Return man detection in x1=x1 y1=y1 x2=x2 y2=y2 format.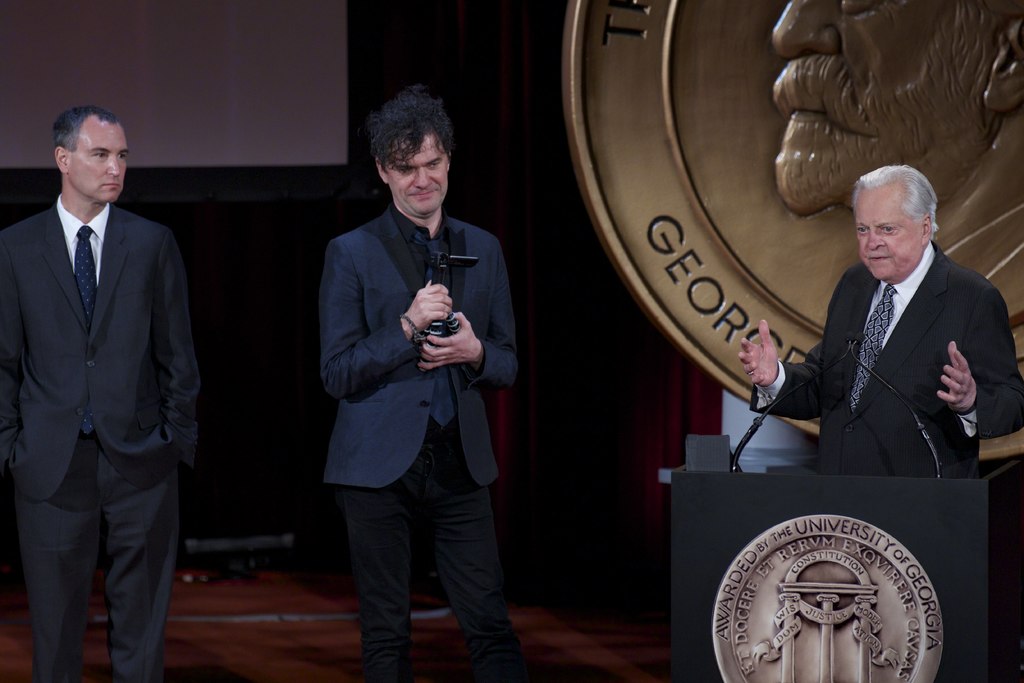
x1=301 y1=90 x2=527 y2=655.
